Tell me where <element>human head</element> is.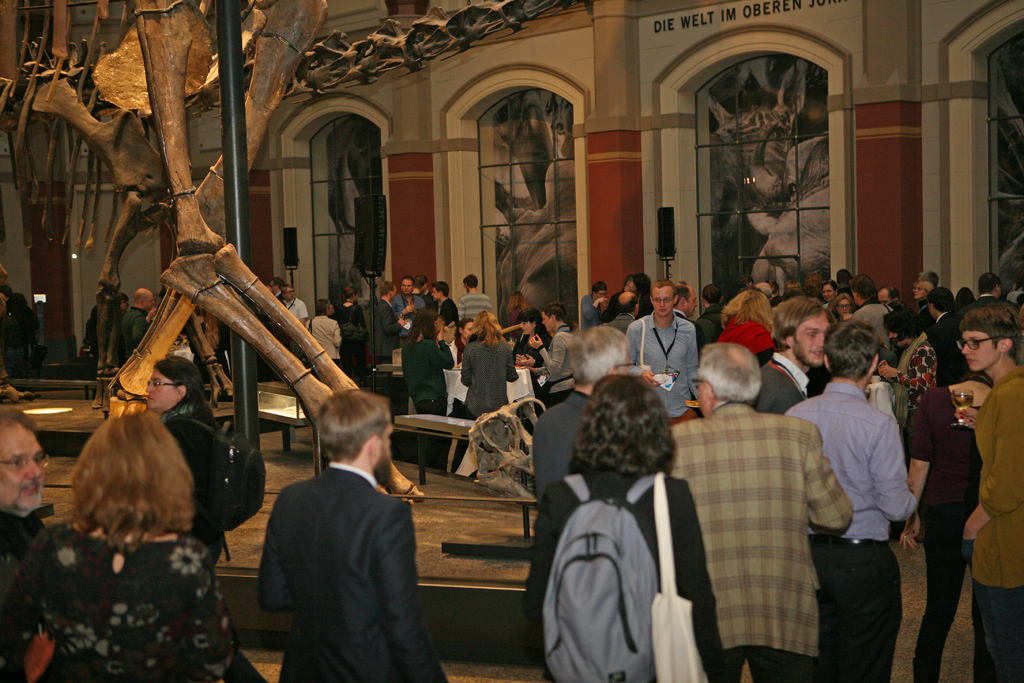
<element>human head</element> is at pyautogui.locateOnScreen(456, 315, 475, 345).
